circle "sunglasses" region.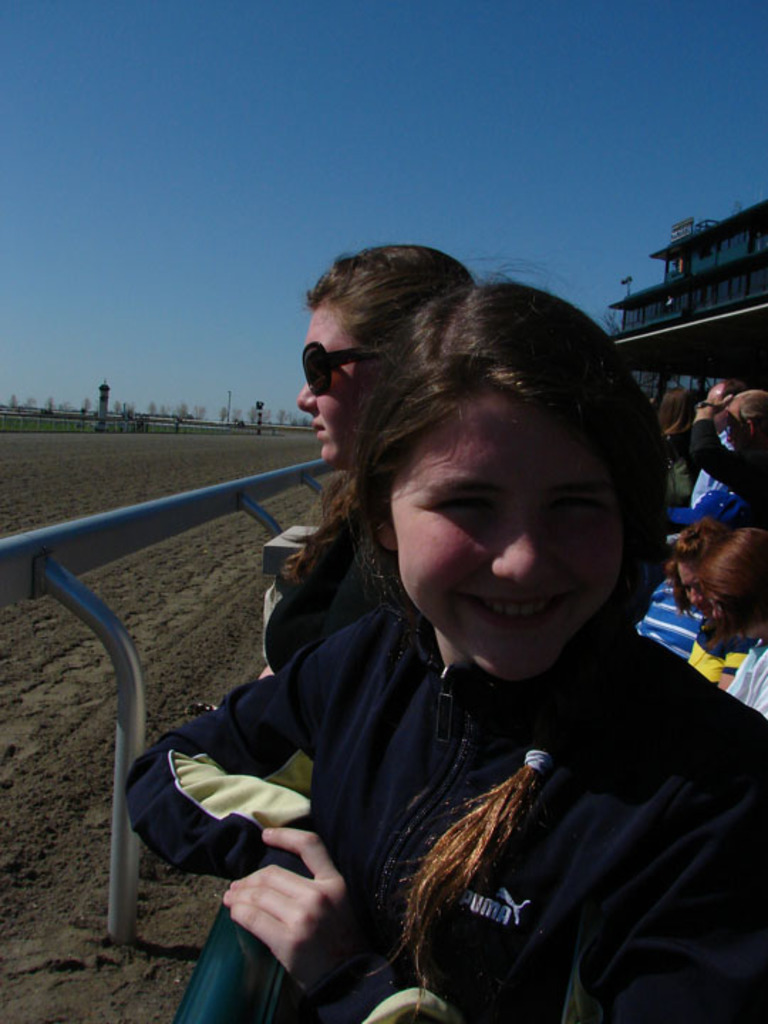
Region: {"x1": 306, "y1": 346, "x2": 383, "y2": 393}.
